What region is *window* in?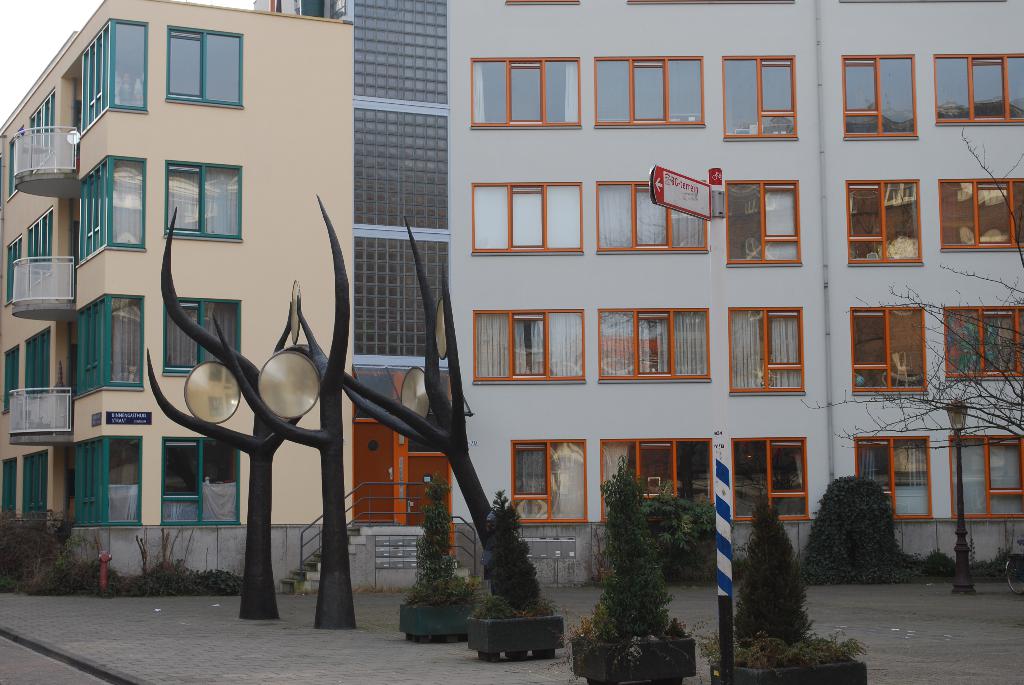
BBox(950, 433, 1023, 518).
